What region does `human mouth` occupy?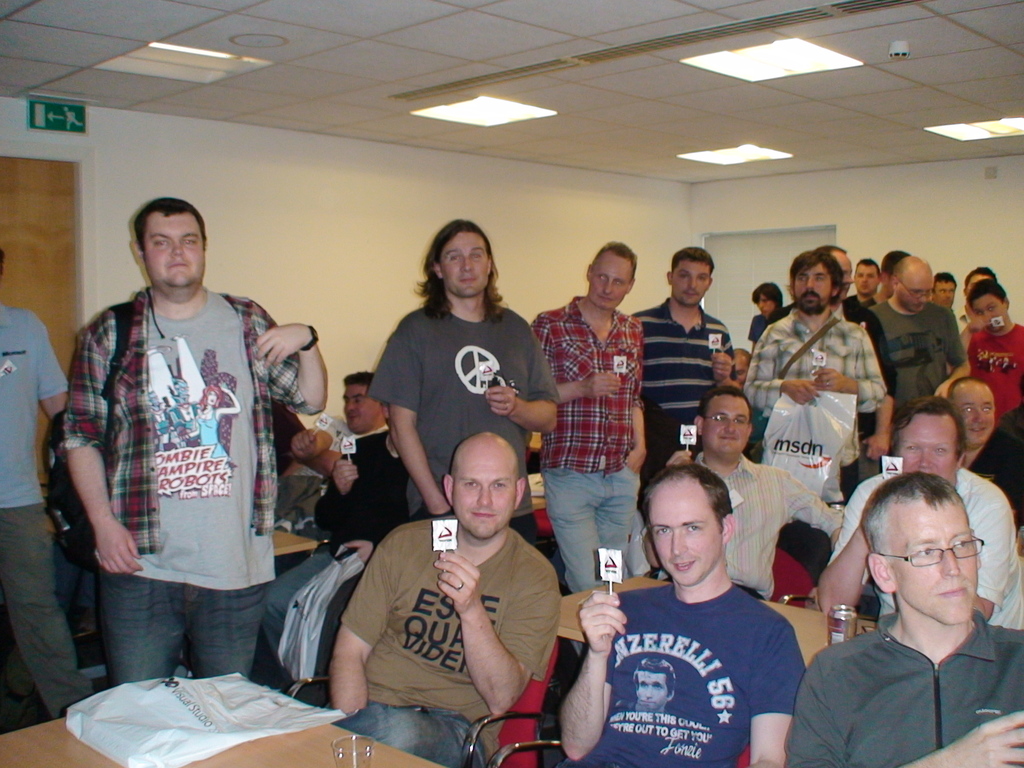
[844,284,851,292].
